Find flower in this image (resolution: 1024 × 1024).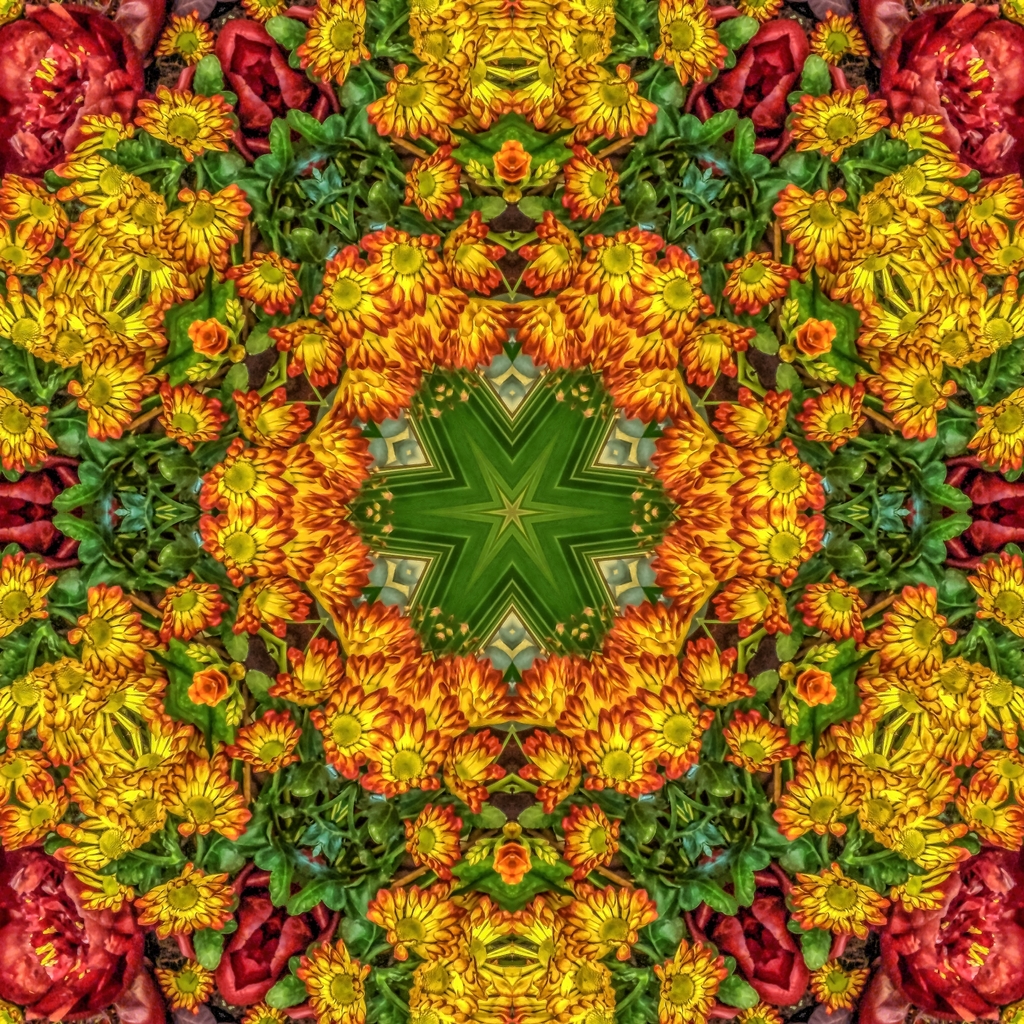
rect(786, 82, 892, 161).
